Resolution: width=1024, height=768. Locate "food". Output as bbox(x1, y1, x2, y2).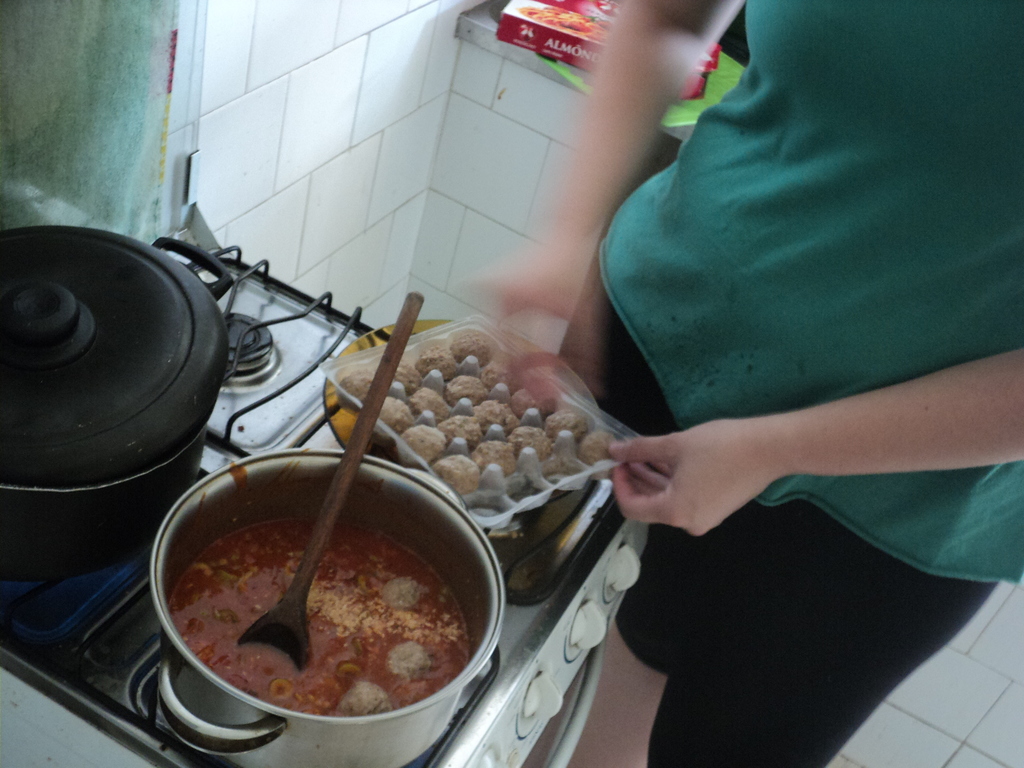
bbox(477, 356, 520, 393).
